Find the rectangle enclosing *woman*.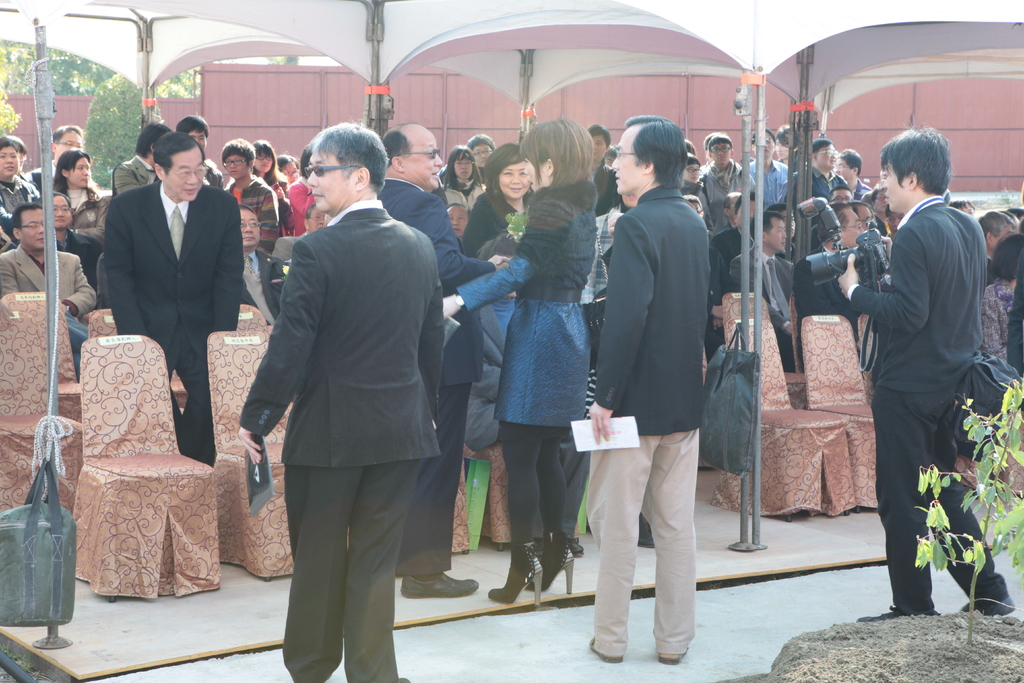
[289,143,314,237].
